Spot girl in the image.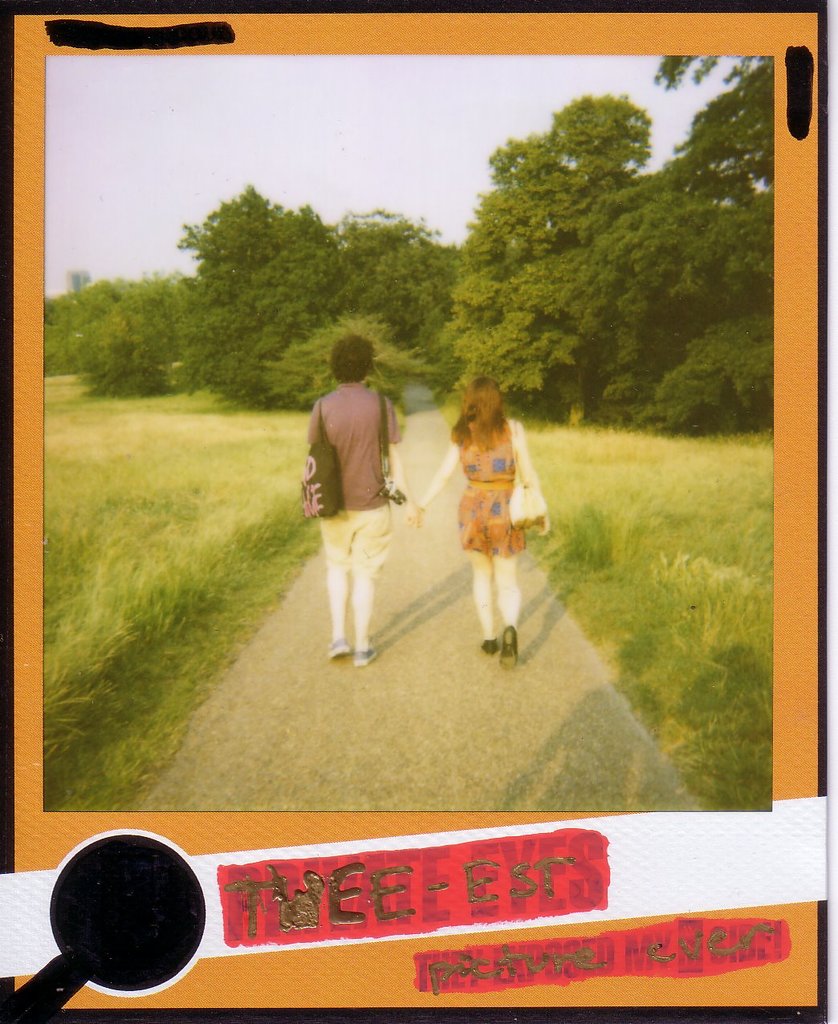
girl found at rect(408, 376, 550, 667).
